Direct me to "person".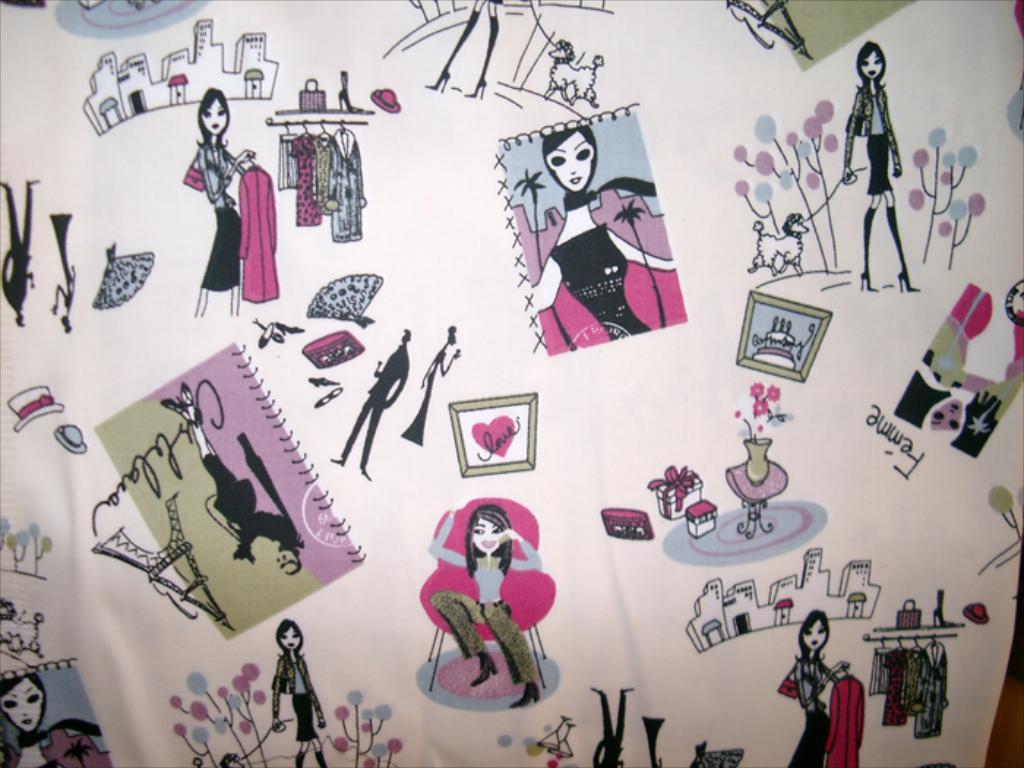
Direction: Rect(329, 331, 413, 484).
